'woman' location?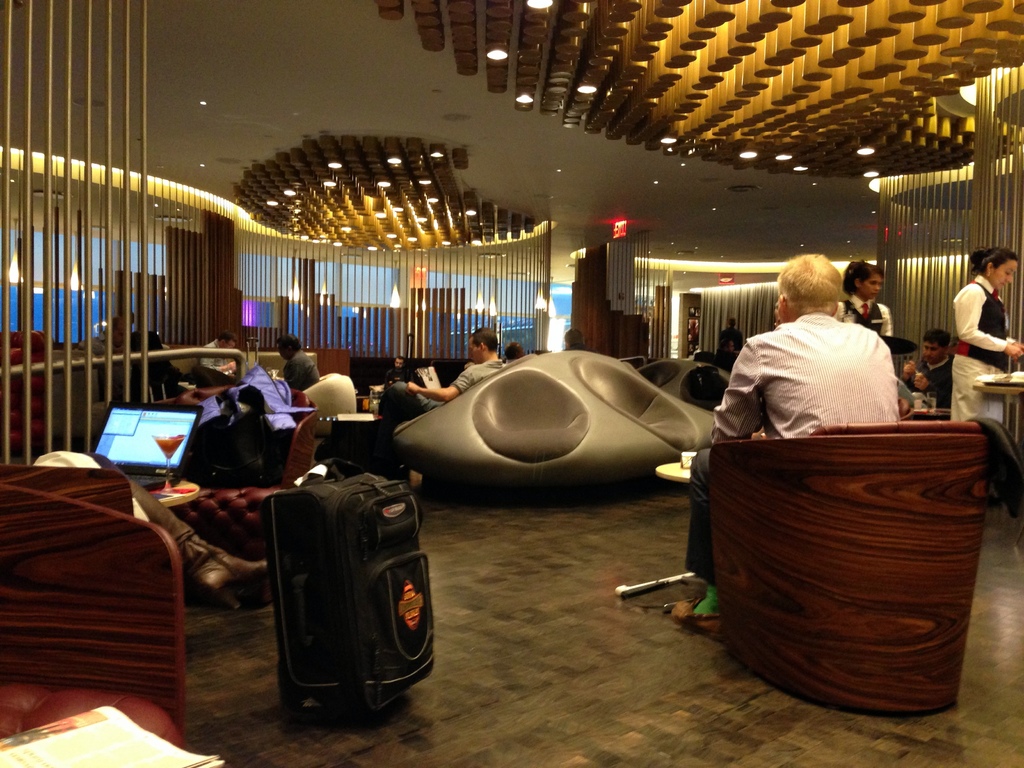
<bbox>834, 255, 899, 340</bbox>
